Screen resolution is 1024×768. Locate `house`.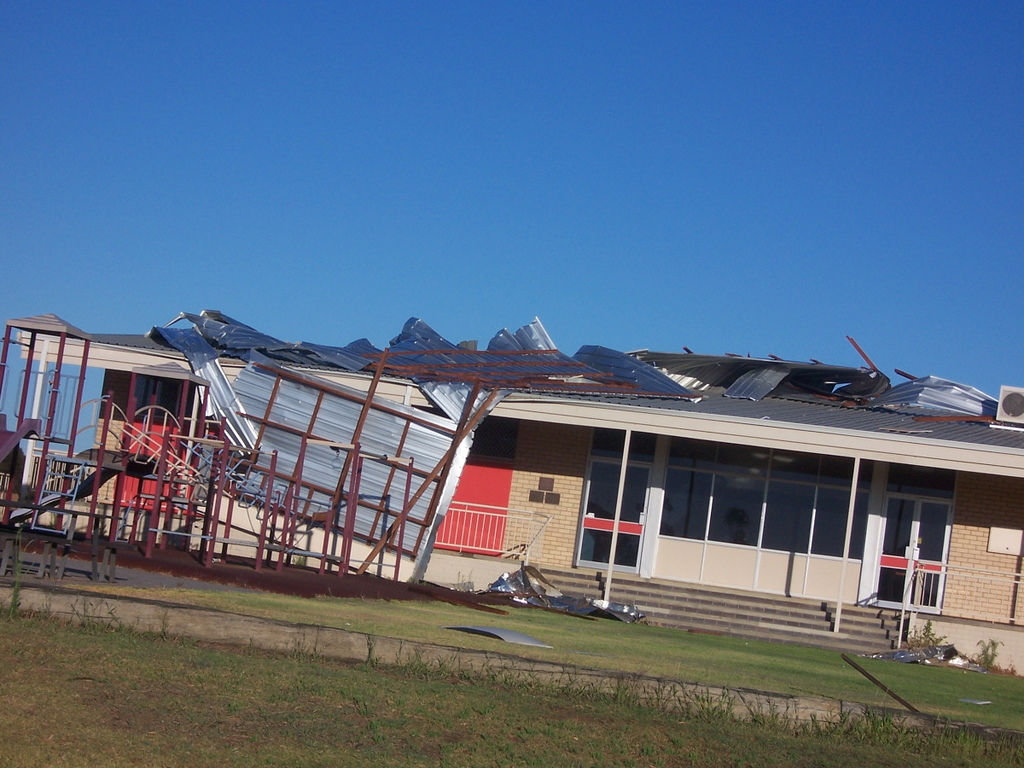
locate(87, 302, 975, 642).
